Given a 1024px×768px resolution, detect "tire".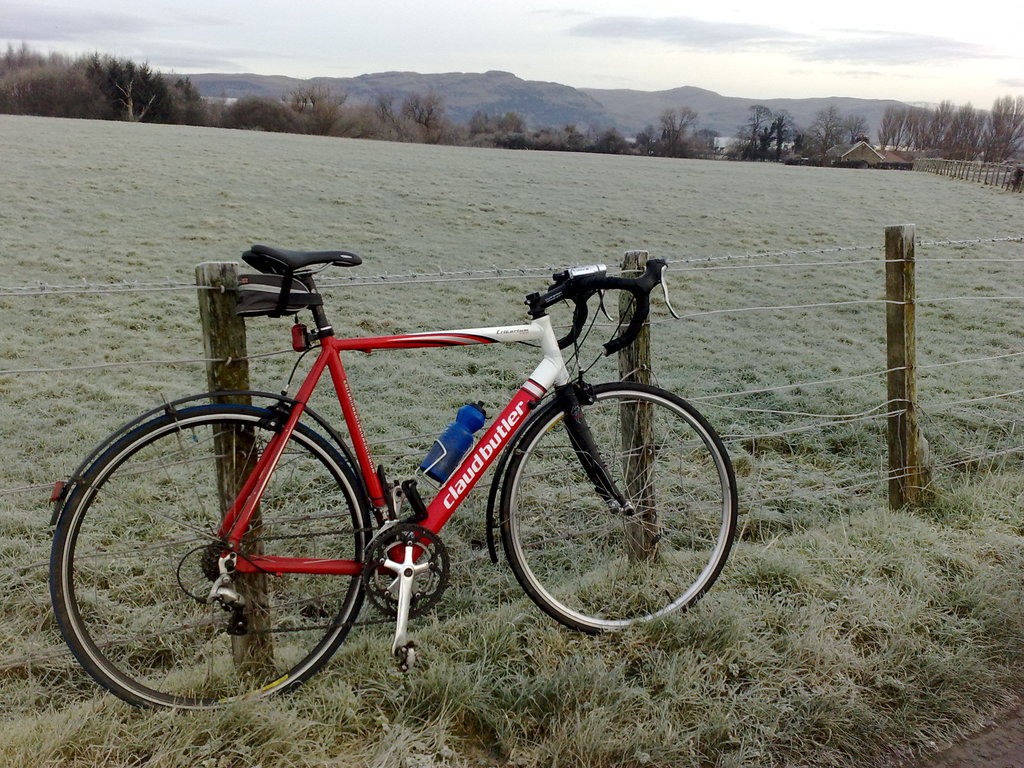
(left=499, top=380, right=738, bottom=638).
